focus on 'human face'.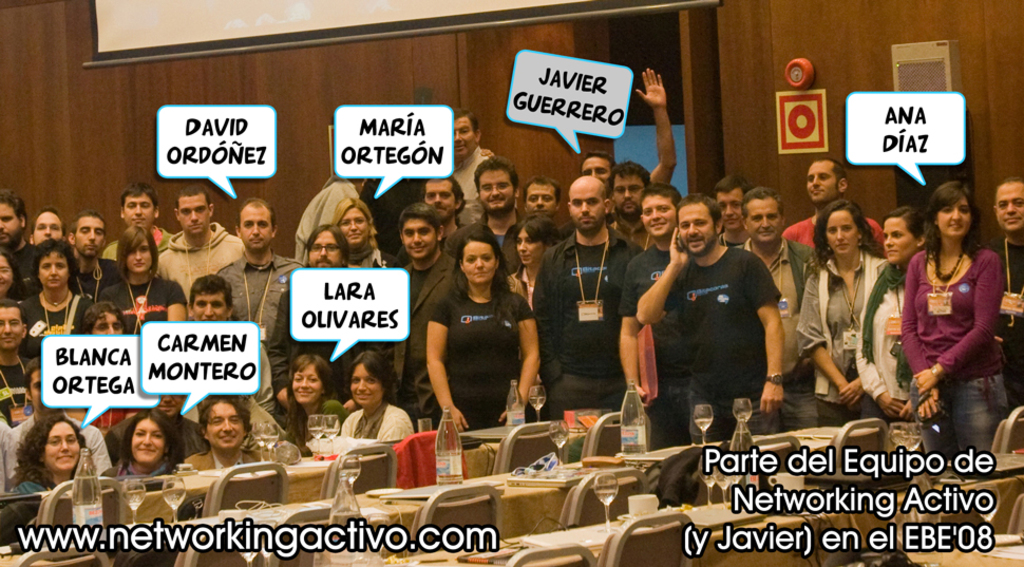
Focused at detection(456, 244, 498, 278).
